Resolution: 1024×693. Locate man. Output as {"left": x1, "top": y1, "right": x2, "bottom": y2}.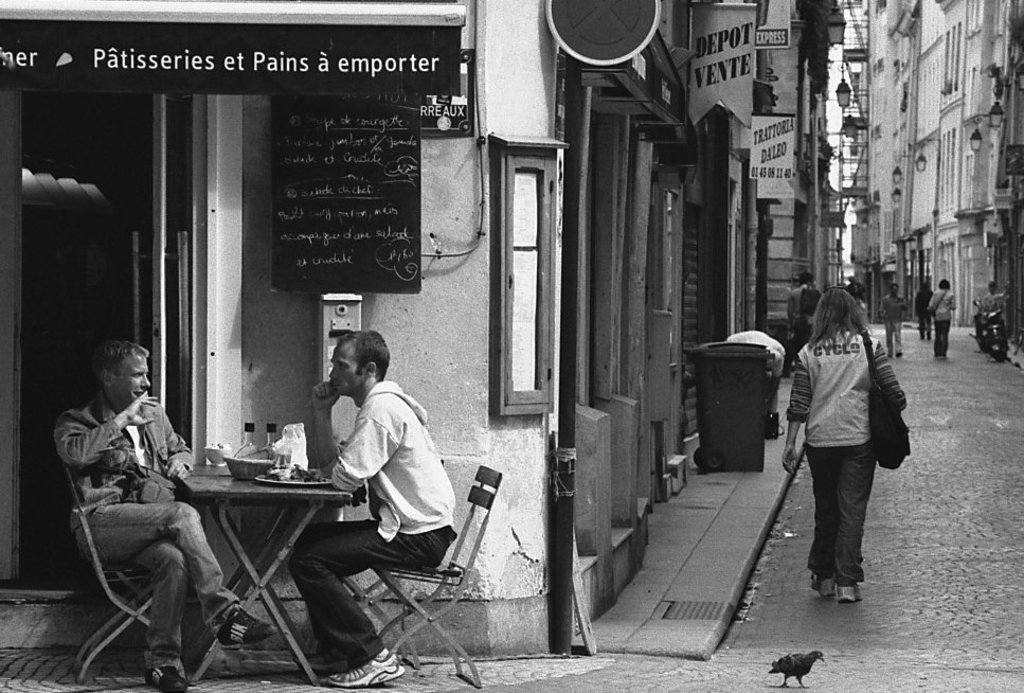
{"left": 916, "top": 283, "right": 937, "bottom": 340}.
